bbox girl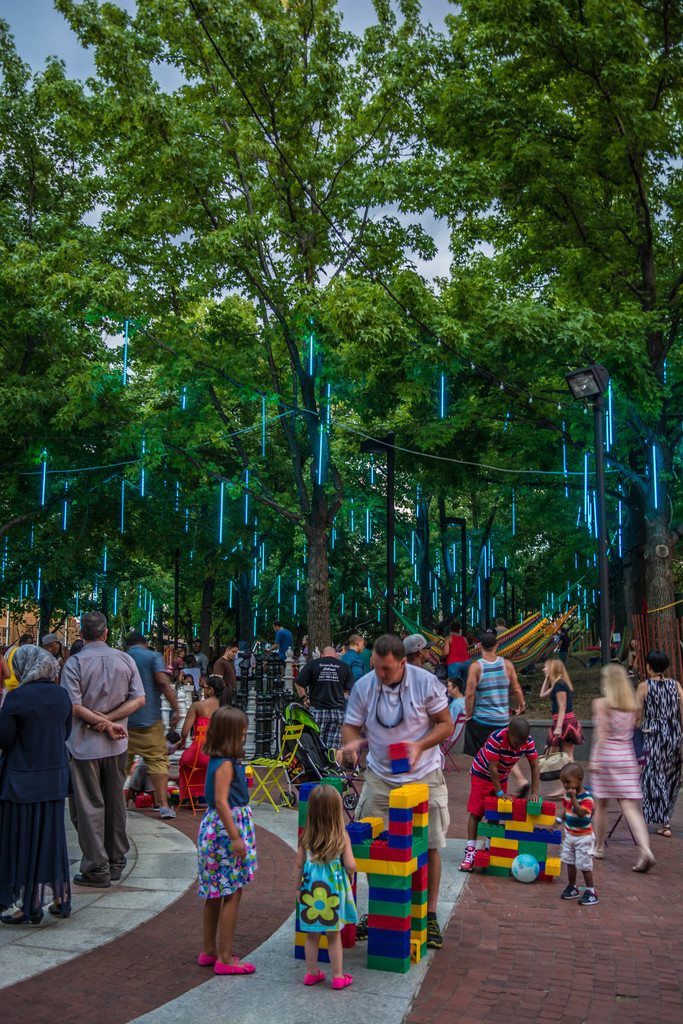
bbox=(589, 664, 654, 874)
